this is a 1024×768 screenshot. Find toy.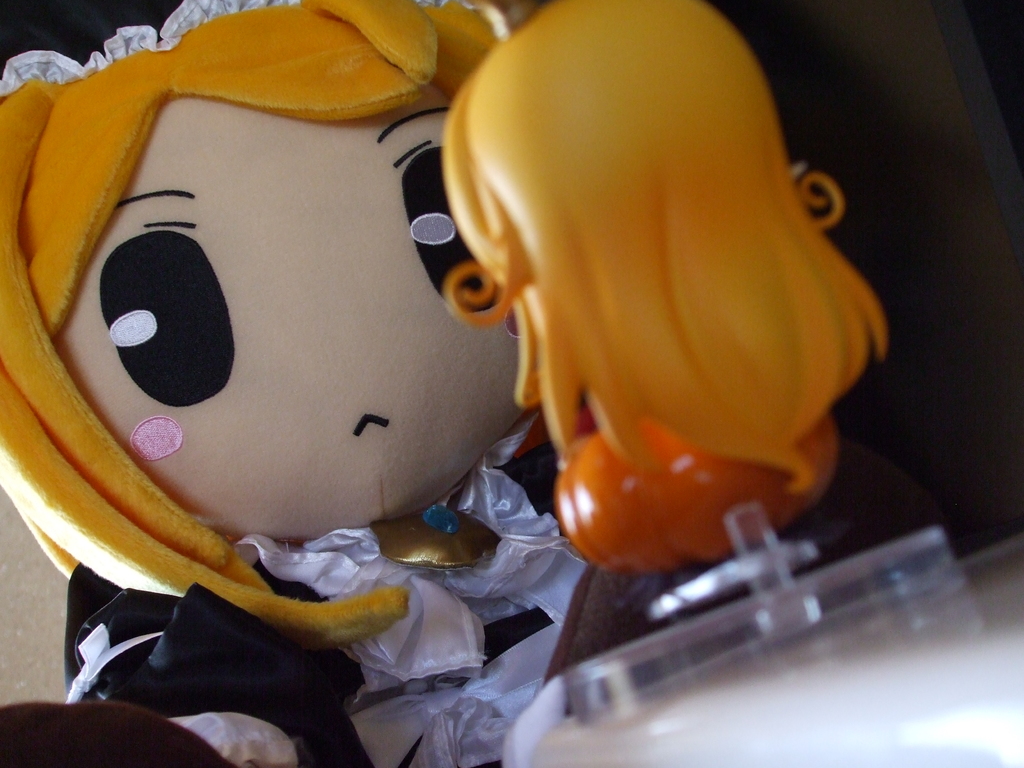
Bounding box: (left=557, top=414, right=794, bottom=564).
